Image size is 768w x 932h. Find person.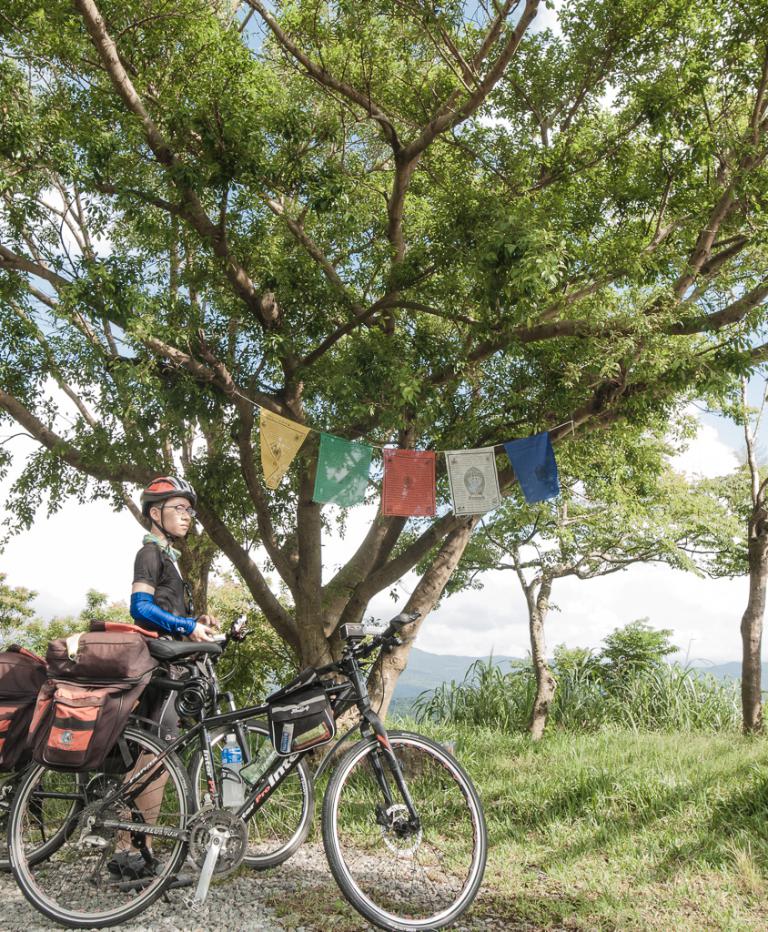
bbox=[114, 470, 221, 860].
